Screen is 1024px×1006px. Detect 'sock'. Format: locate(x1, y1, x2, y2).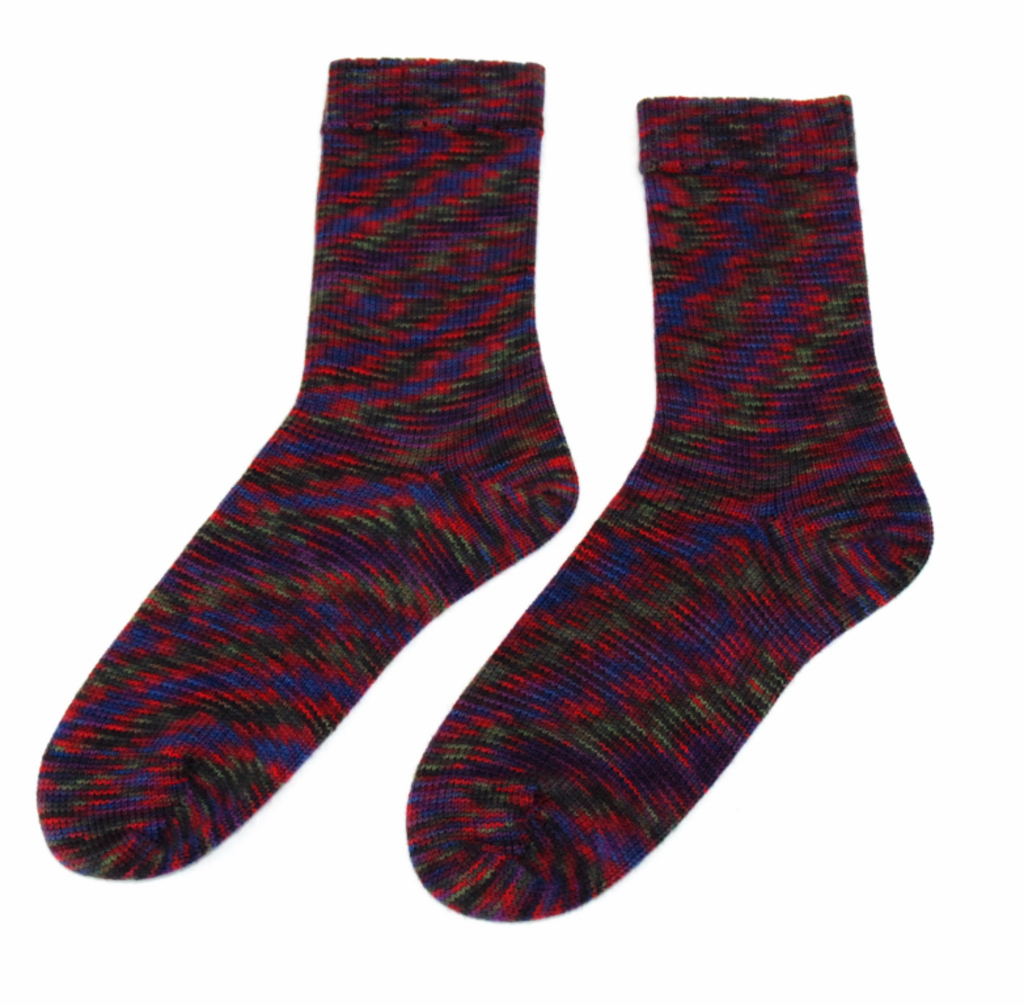
locate(402, 93, 936, 927).
